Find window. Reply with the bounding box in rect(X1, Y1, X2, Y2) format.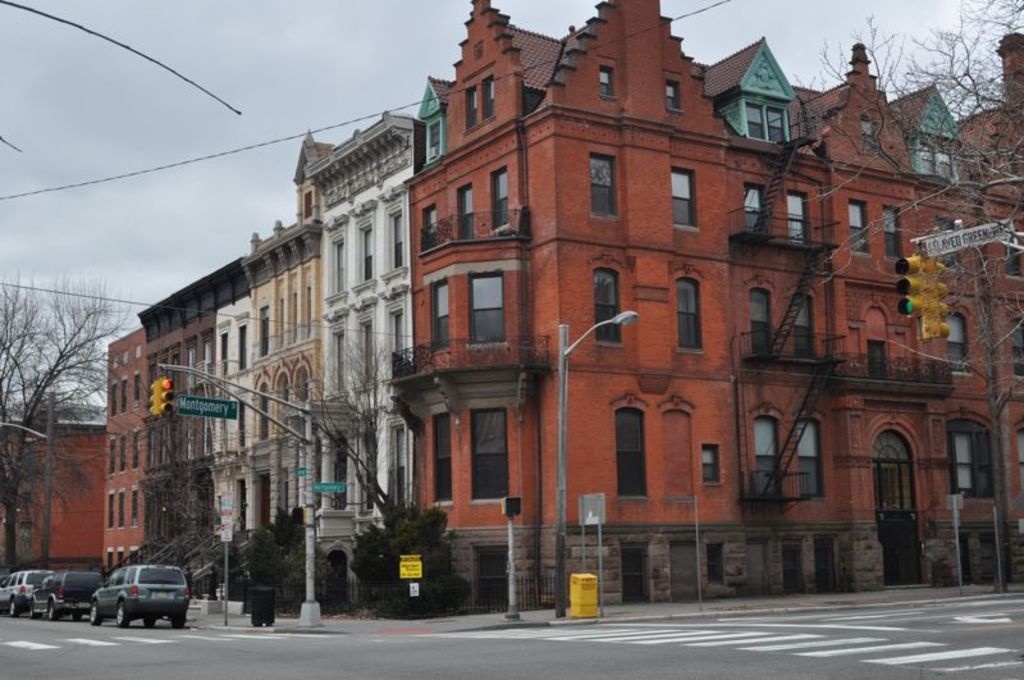
rect(424, 115, 445, 156).
